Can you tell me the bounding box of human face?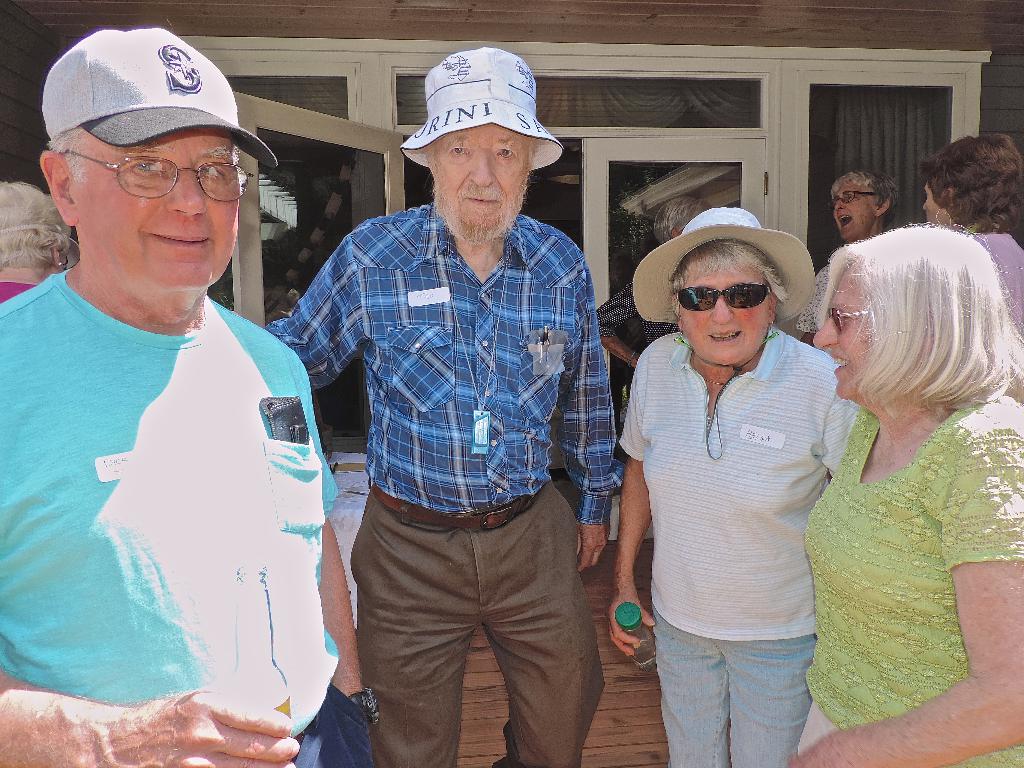
<box>432,122,531,241</box>.
